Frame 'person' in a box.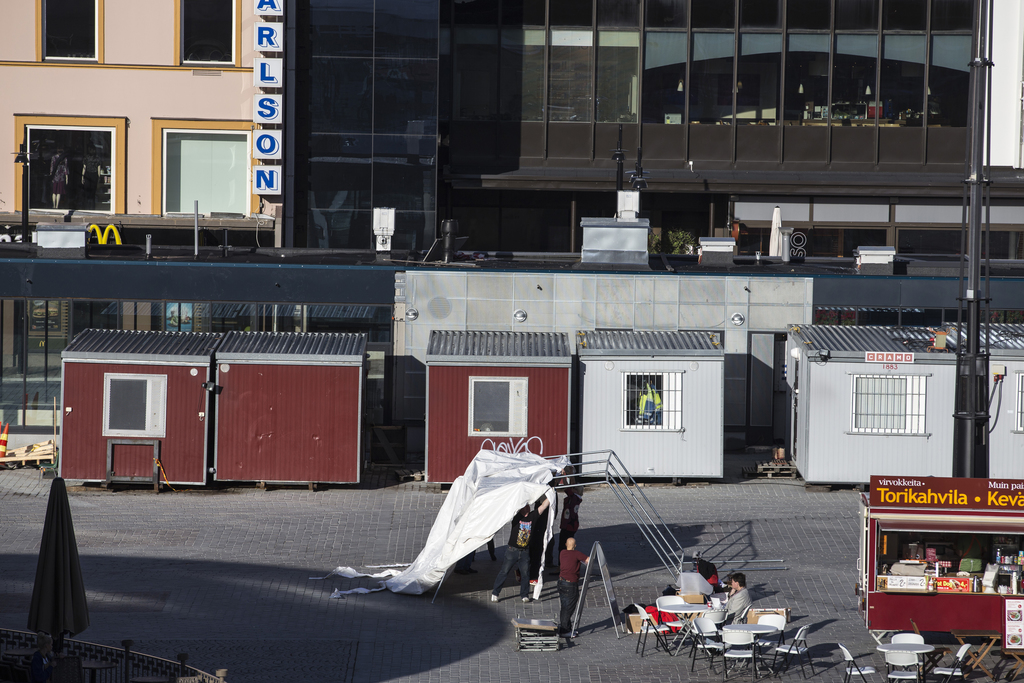
box(714, 572, 755, 641).
